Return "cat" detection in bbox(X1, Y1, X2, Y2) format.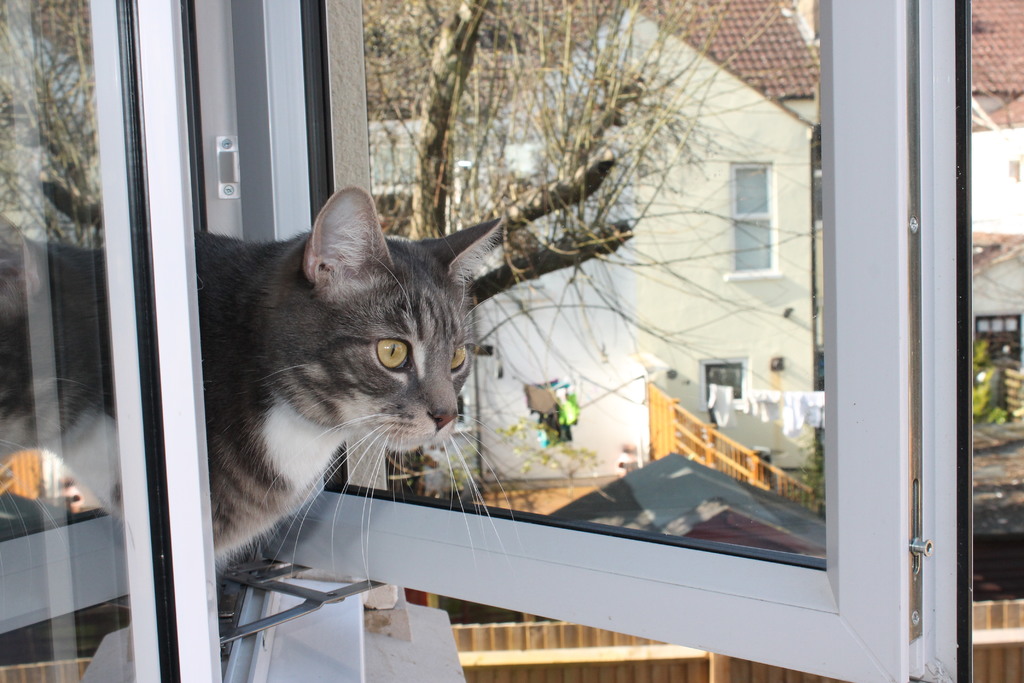
bbox(0, 184, 502, 568).
